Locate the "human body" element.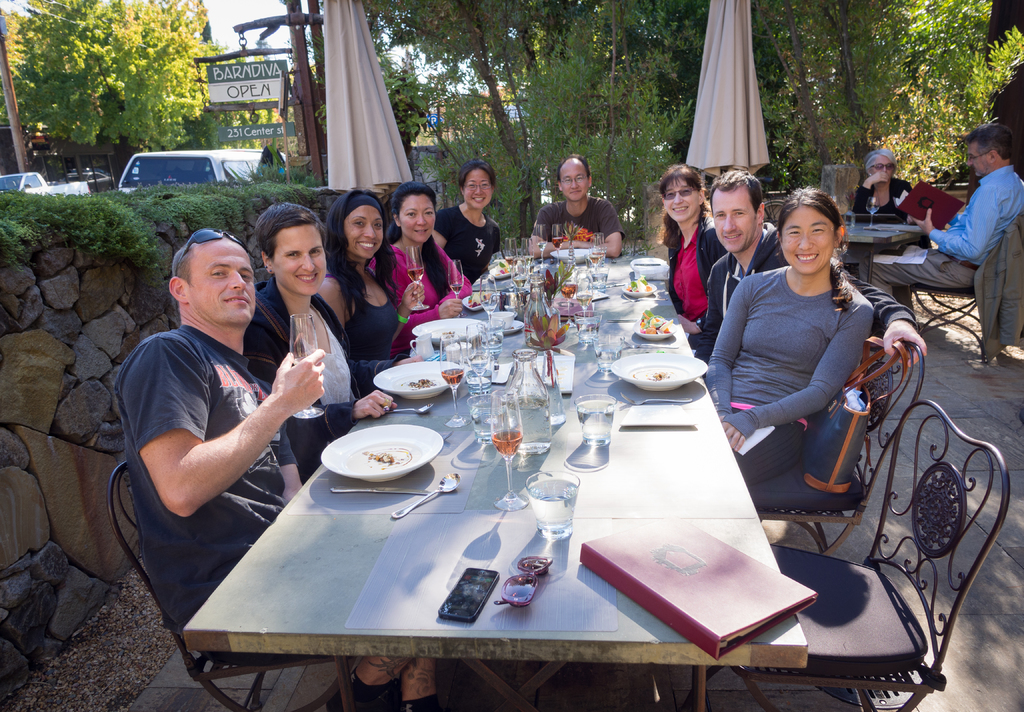
Element bbox: {"left": 433, "top": 158, "right": 501, "bottom": 279}.
